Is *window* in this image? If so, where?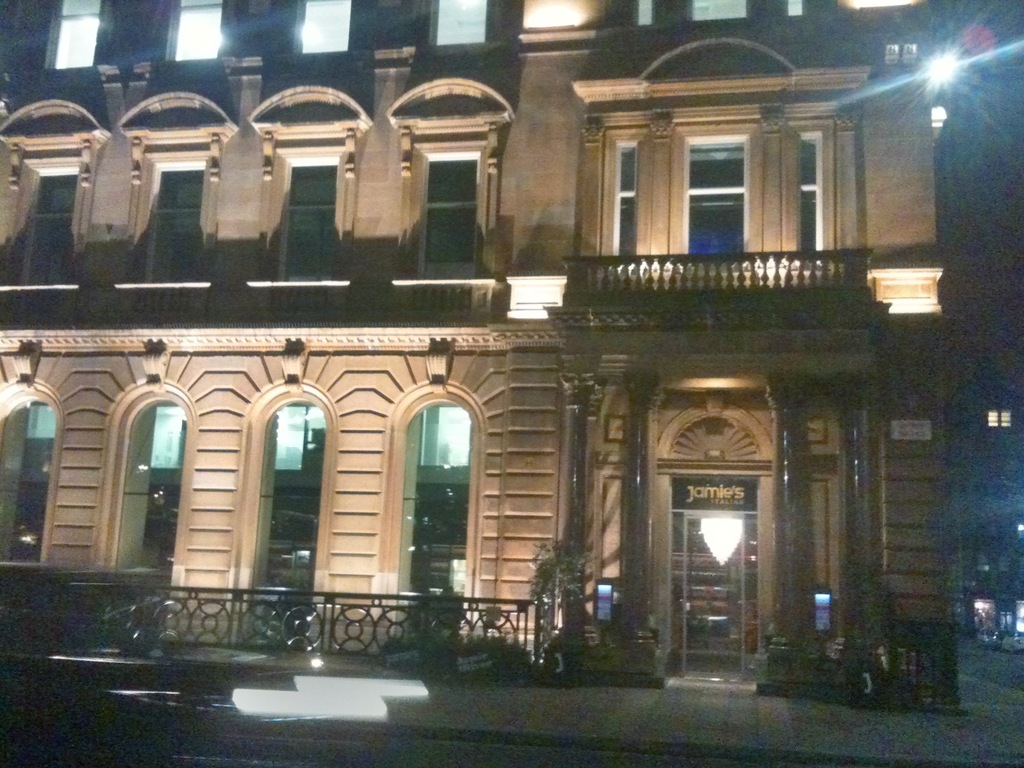
Yes, at left=394, top=79, right=493, bottom=295.
